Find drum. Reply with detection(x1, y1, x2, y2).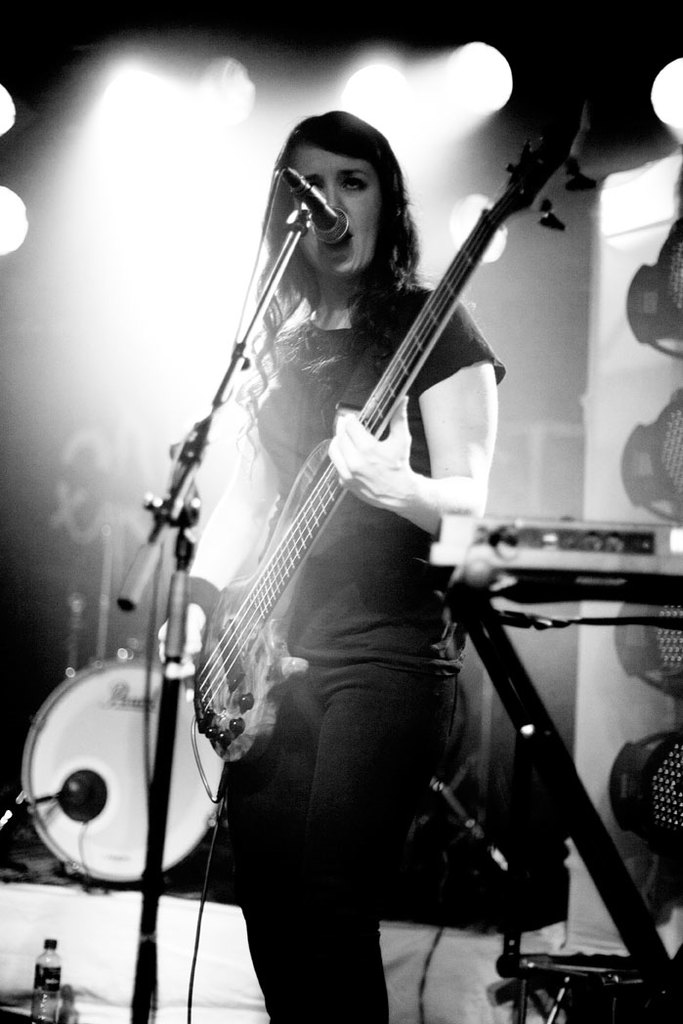
detection(25, 642, 222, 887).
